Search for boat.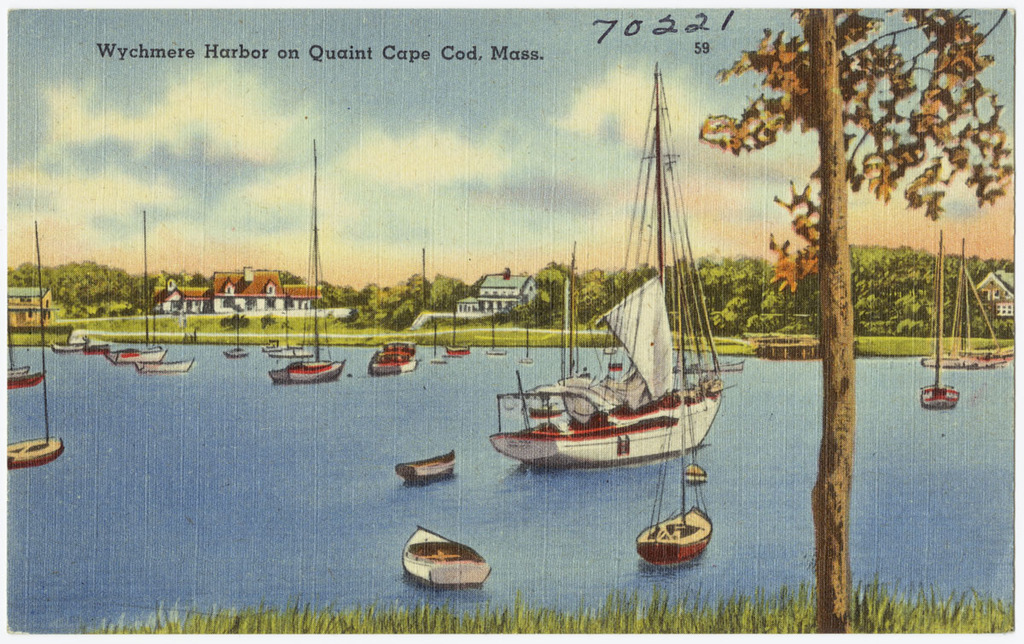
Found at l=272, t=142, r=343, b=392.
